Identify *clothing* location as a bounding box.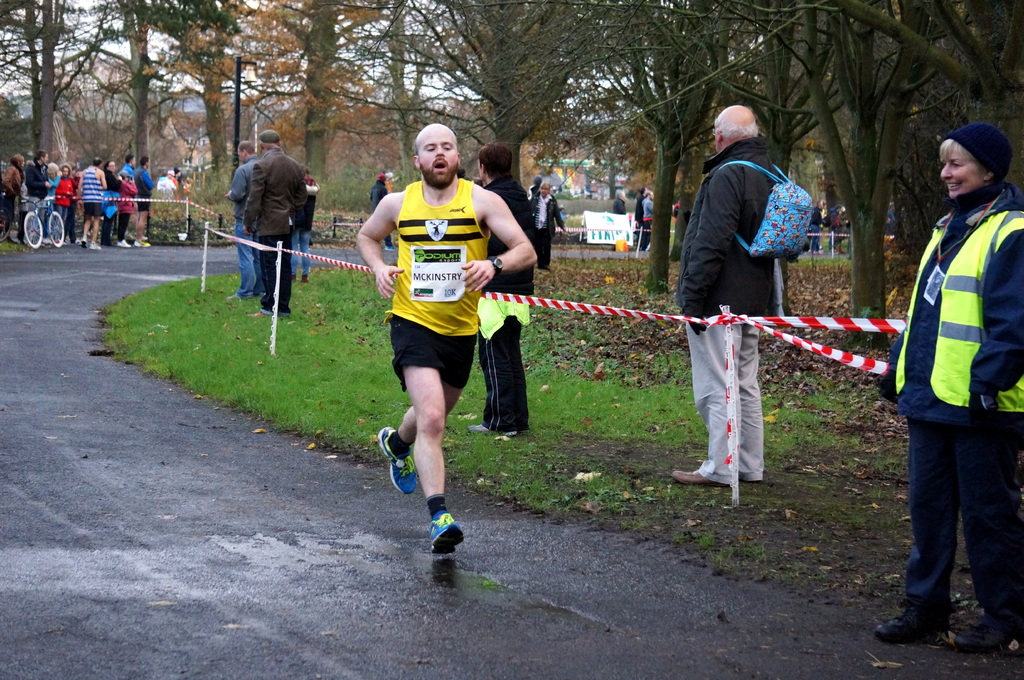
Rect(481, 171, 540, 430).
